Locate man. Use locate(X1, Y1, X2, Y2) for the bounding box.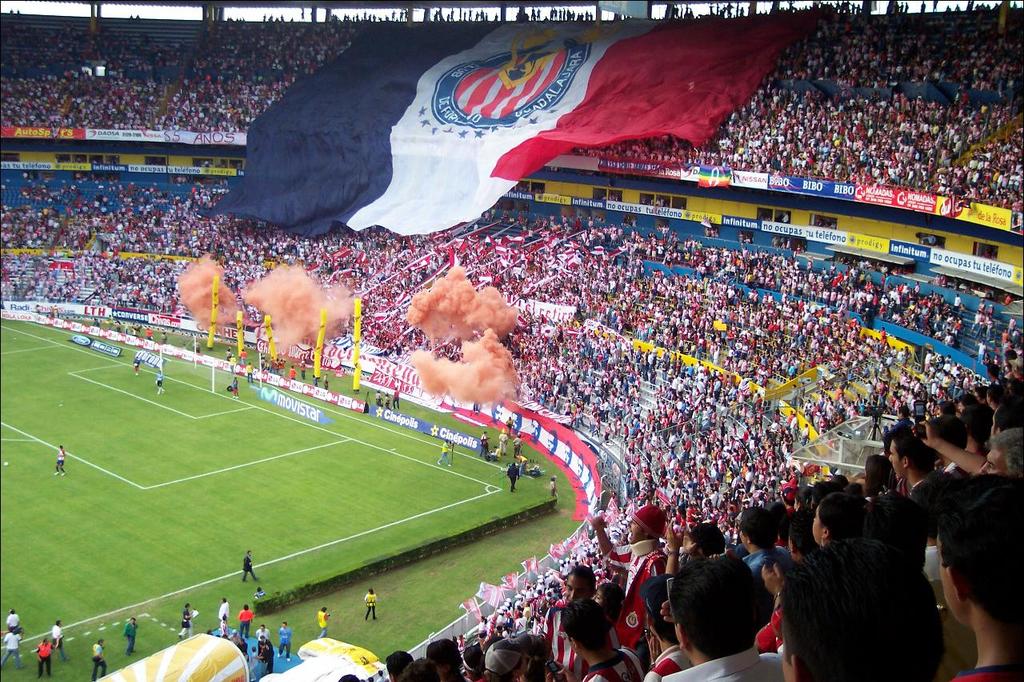
locate(478, 429, 490, 456).
